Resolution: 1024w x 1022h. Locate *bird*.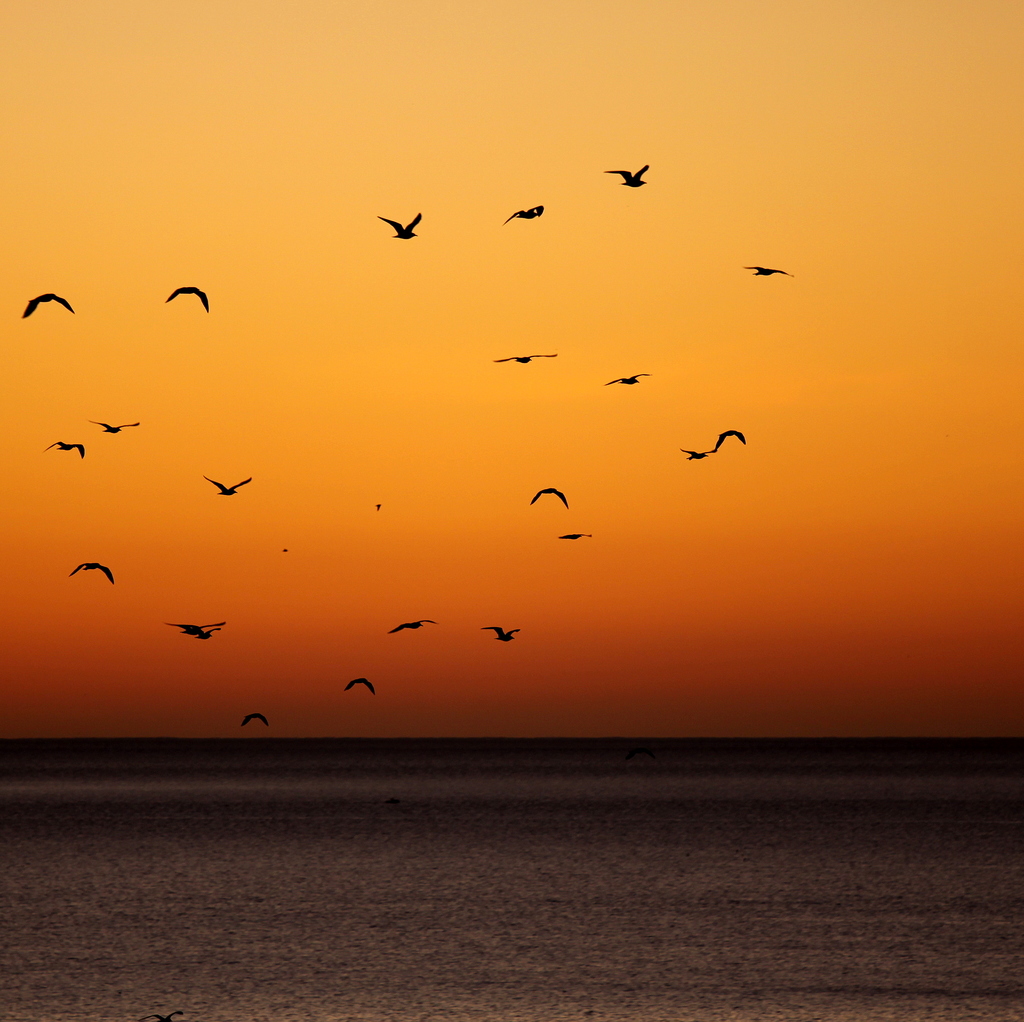
(385, 616, 436, 637).
